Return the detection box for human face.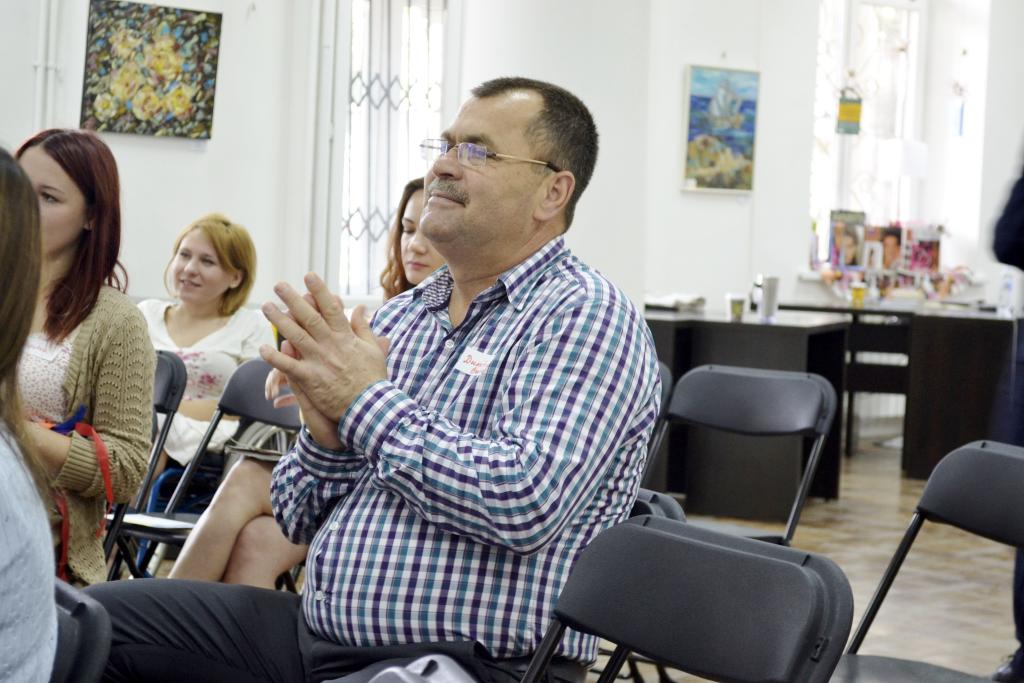
x1=397 y1=188 x2=450 y2=283.
